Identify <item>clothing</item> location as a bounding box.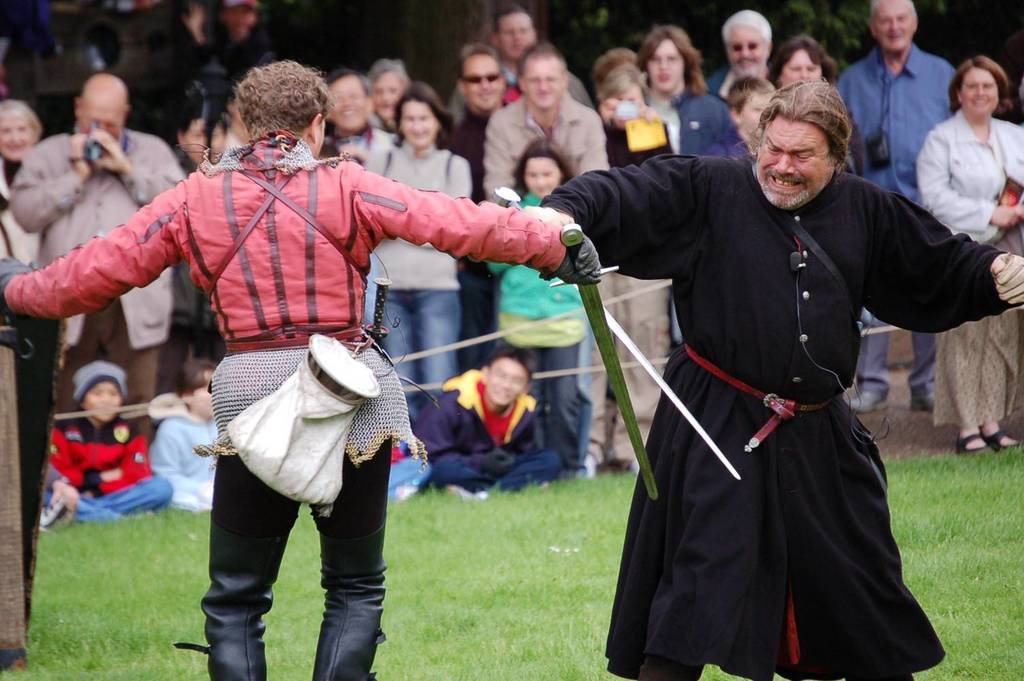
left=0, top=131, right=187, bottom=426.
